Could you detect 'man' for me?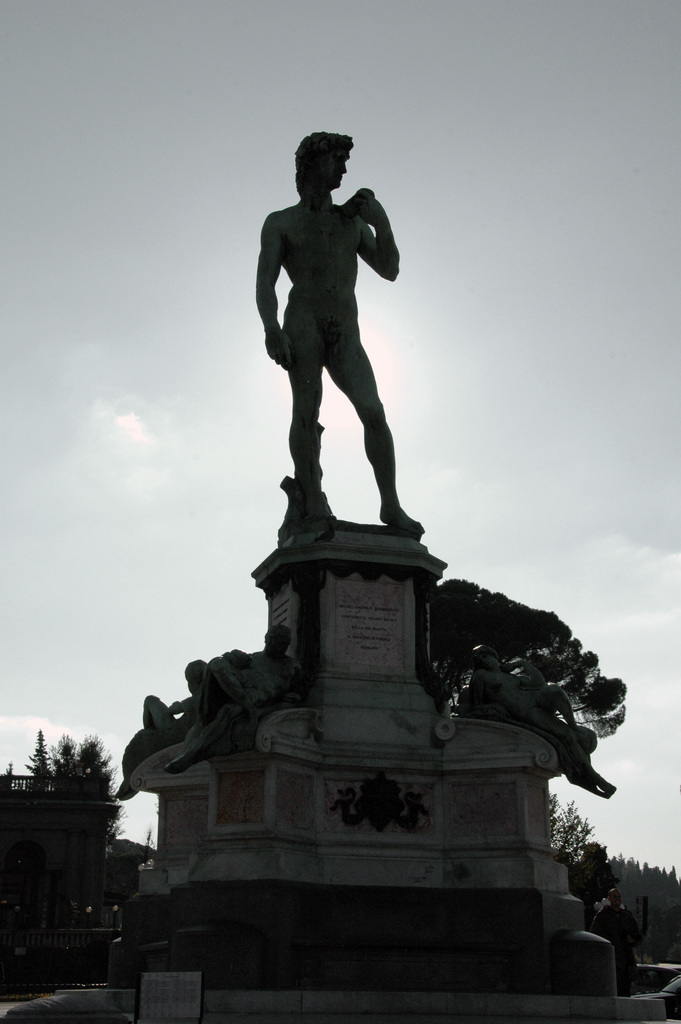
Detection result: (247,117,430,540).
